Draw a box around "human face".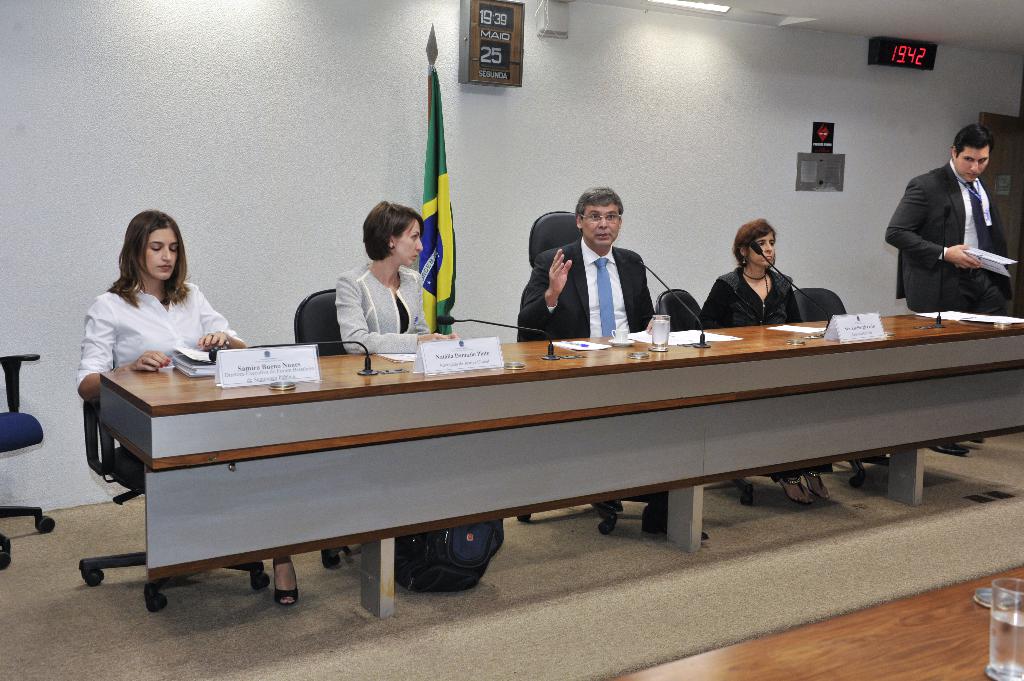
[581, 208, 620, 249].
